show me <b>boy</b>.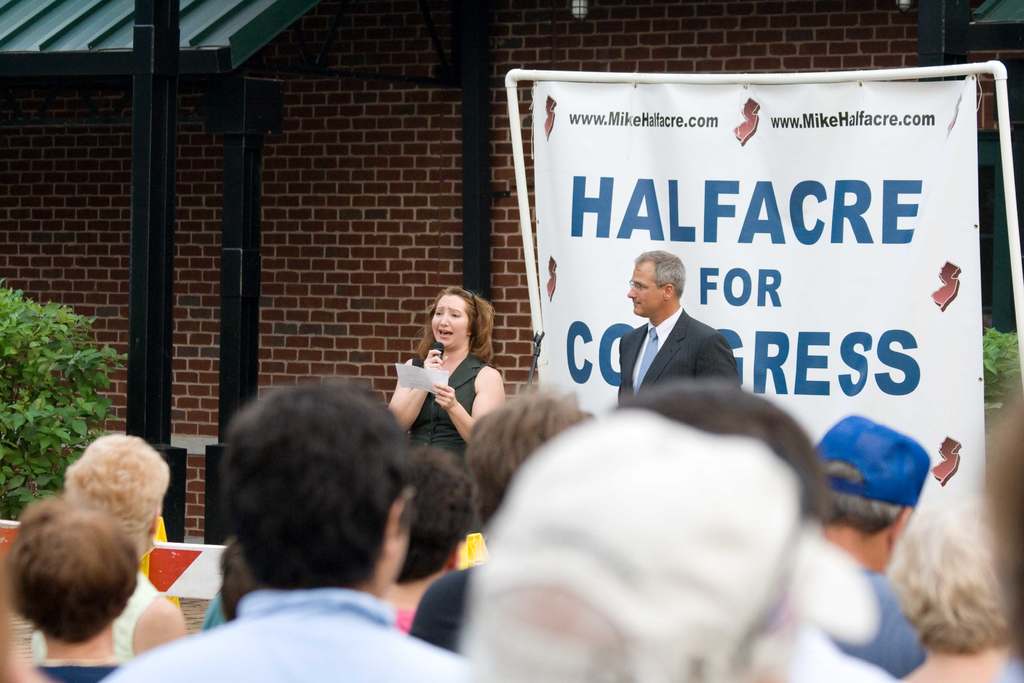
<b>boy</b> is here: x1=105, y1=377, x2=470, y2=682.
